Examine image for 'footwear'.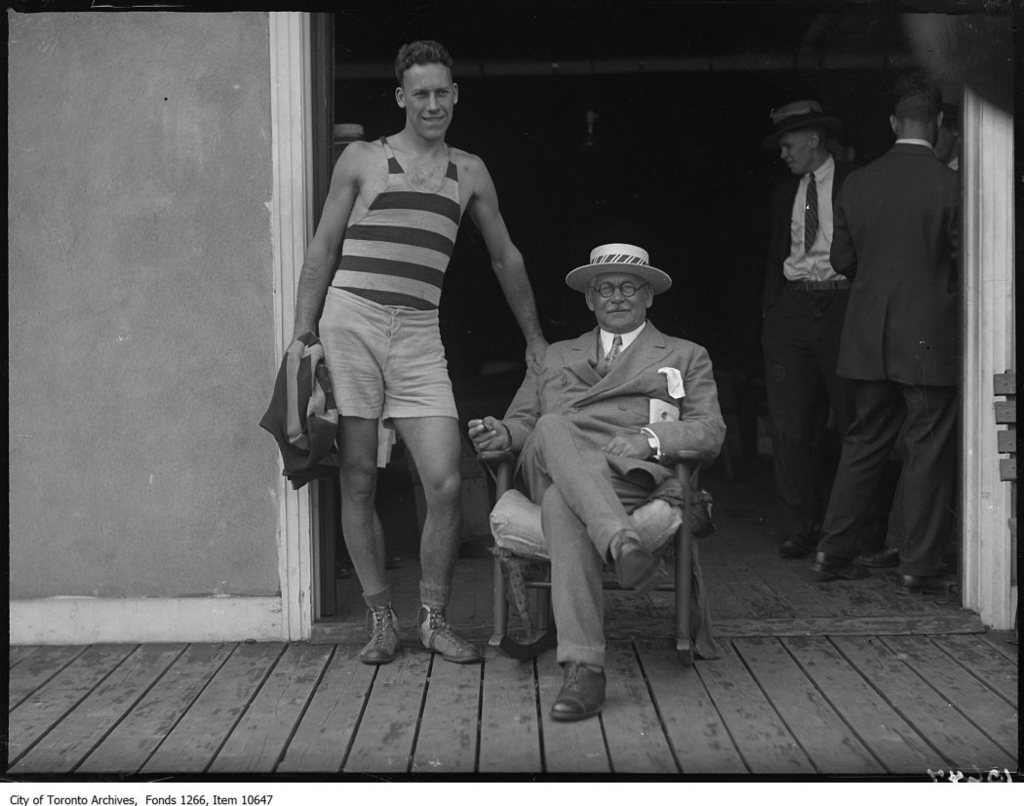
Examination result: rect(413, 600, 477, 664).
